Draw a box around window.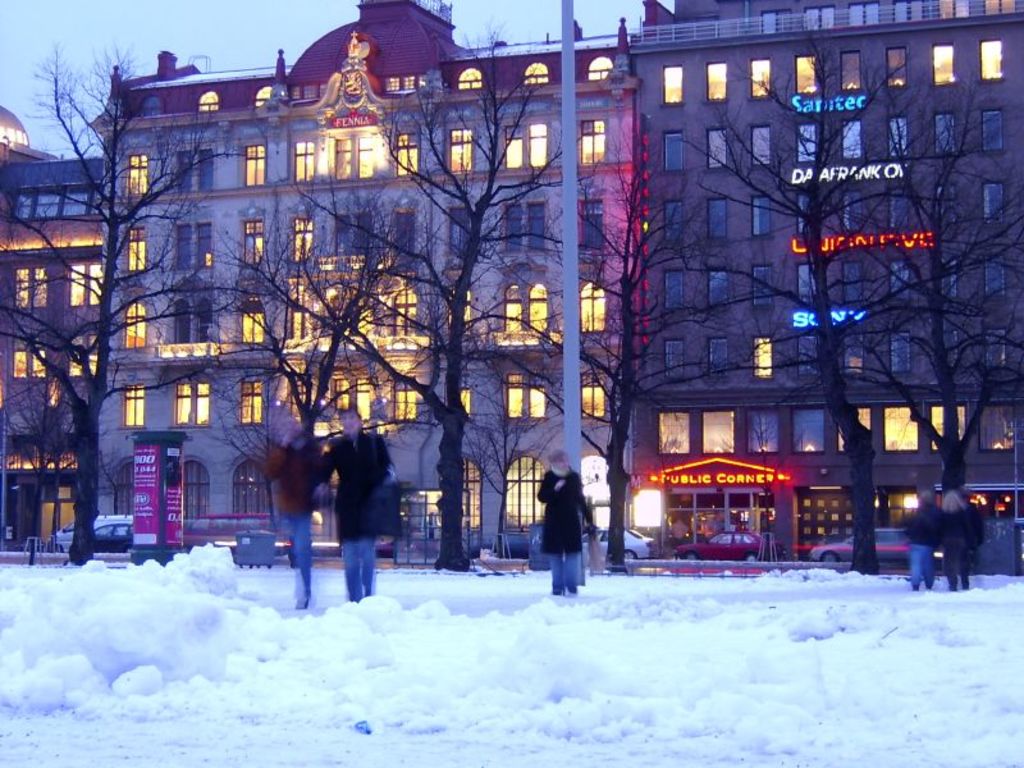
l=242, t=301, r=264, b=348.
